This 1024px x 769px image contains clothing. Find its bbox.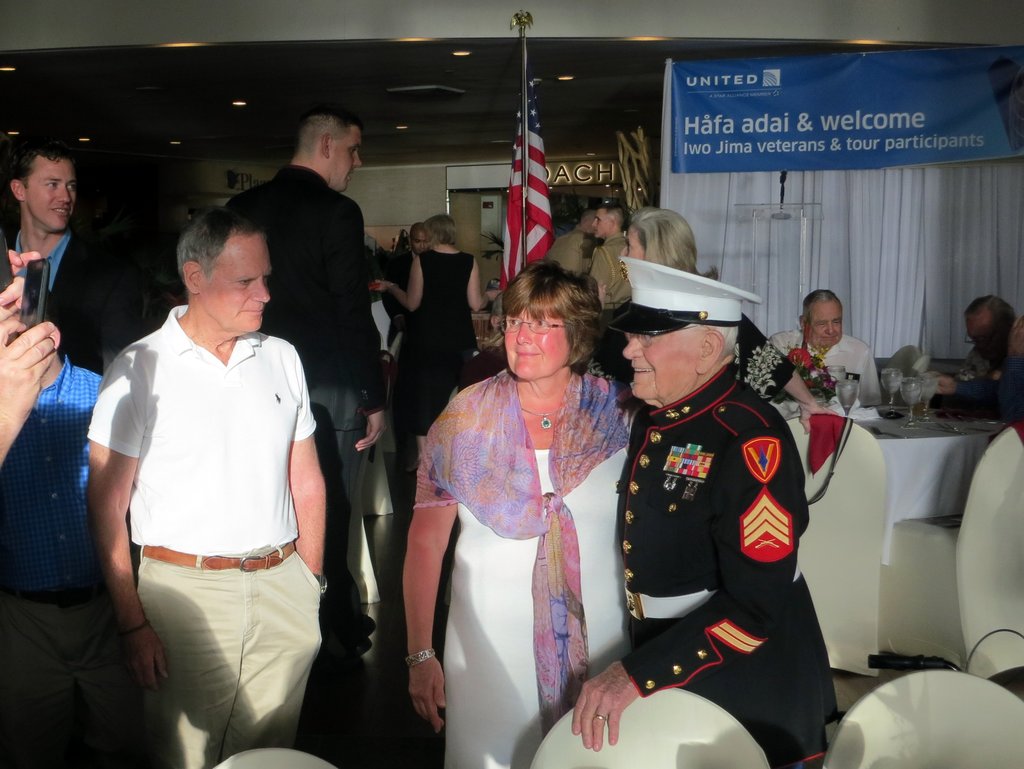
(215, 160, 383, 651).
